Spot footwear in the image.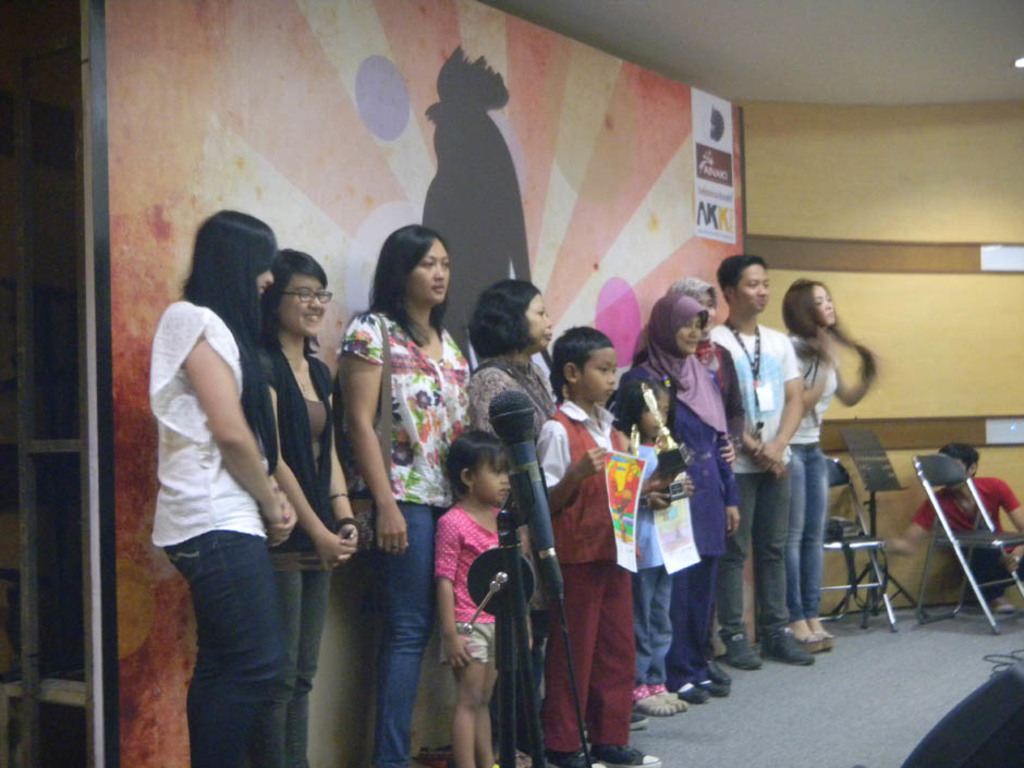
footwear found at left=707, top=659, right=730, bottom=686.
